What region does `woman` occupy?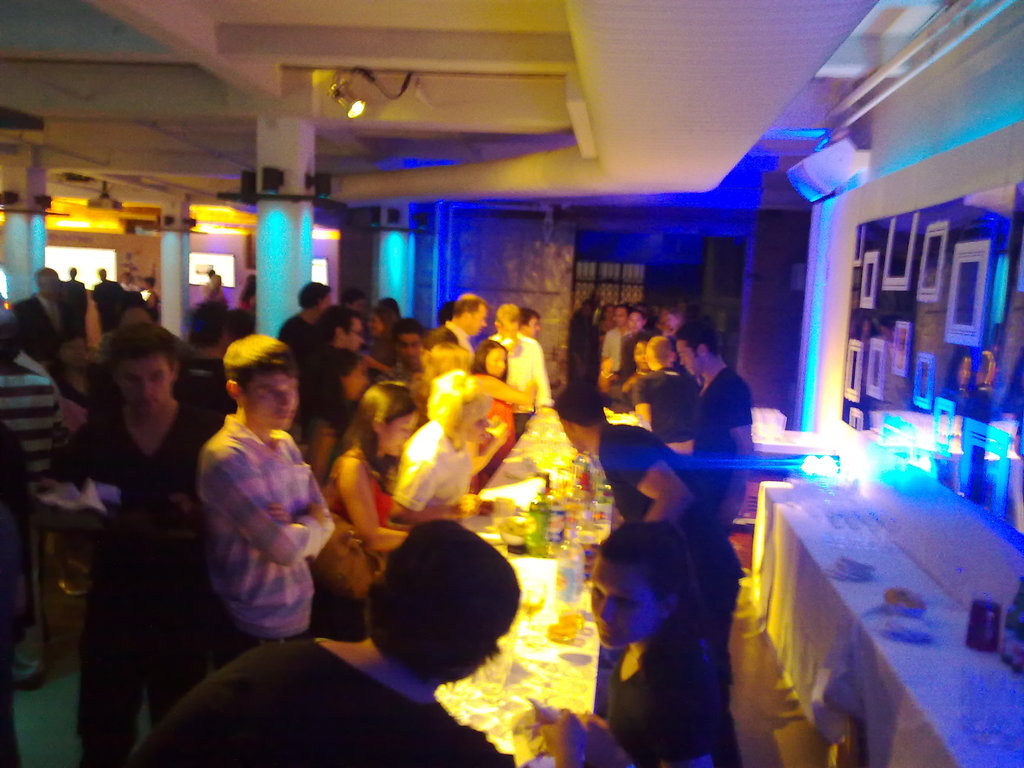
pyautogui.locateOnScreen(303, 381, 424, 643).
